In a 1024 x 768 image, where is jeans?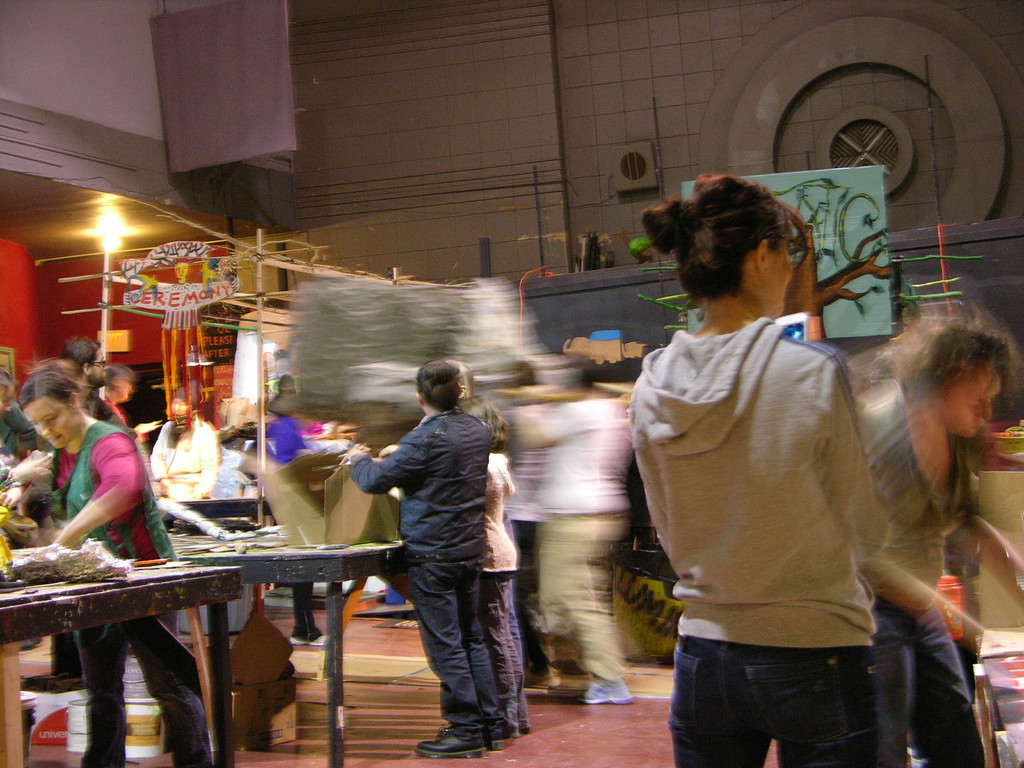
BBox(408, 557, 500, 739).
